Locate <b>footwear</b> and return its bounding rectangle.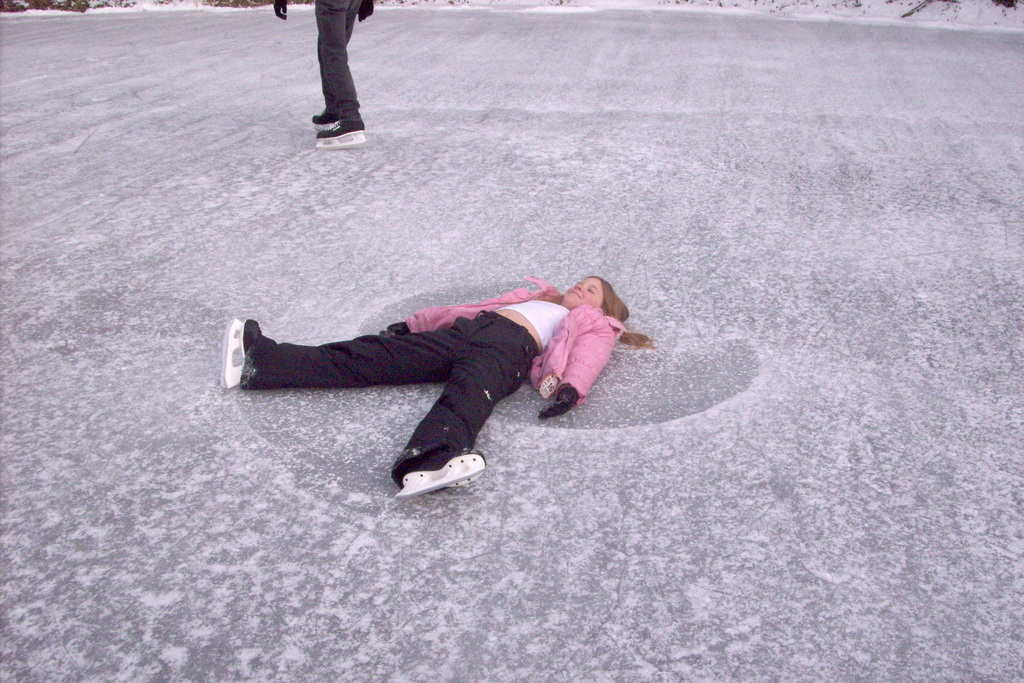
<region>319, 121, 364, 139</region>.
